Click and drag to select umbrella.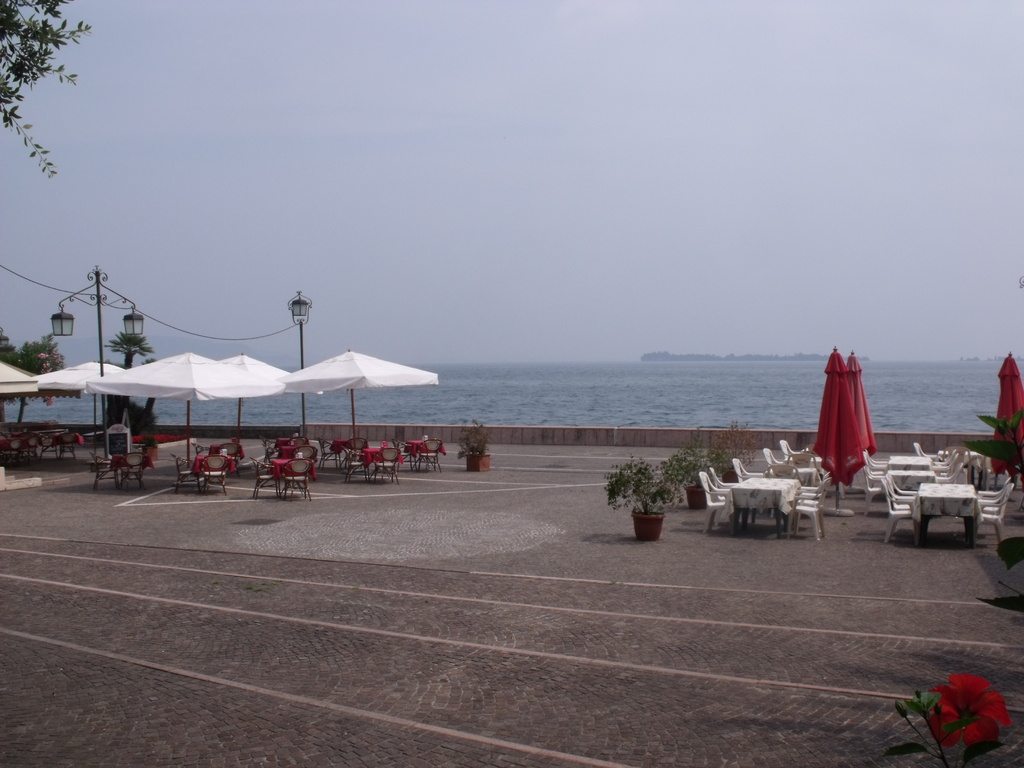
Selection: select_region(811, 346, 860, 515).
